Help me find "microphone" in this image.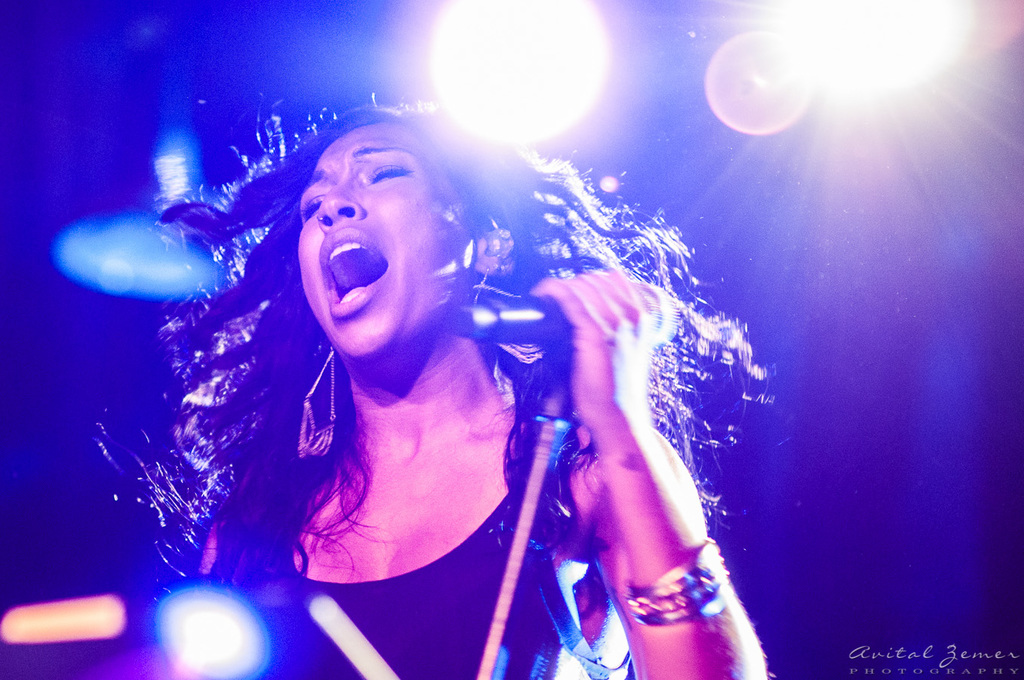
Found it: crop(452, 275, 683, 347).
